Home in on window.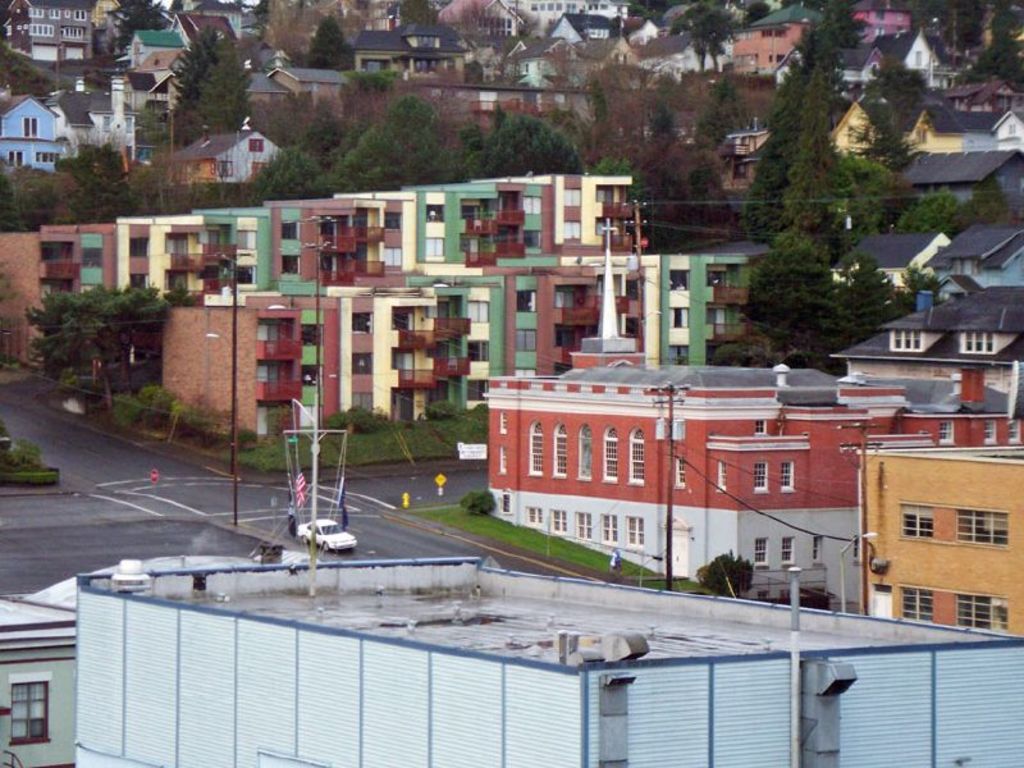
Homed in at bbox=[780, 460, 797, 492].
